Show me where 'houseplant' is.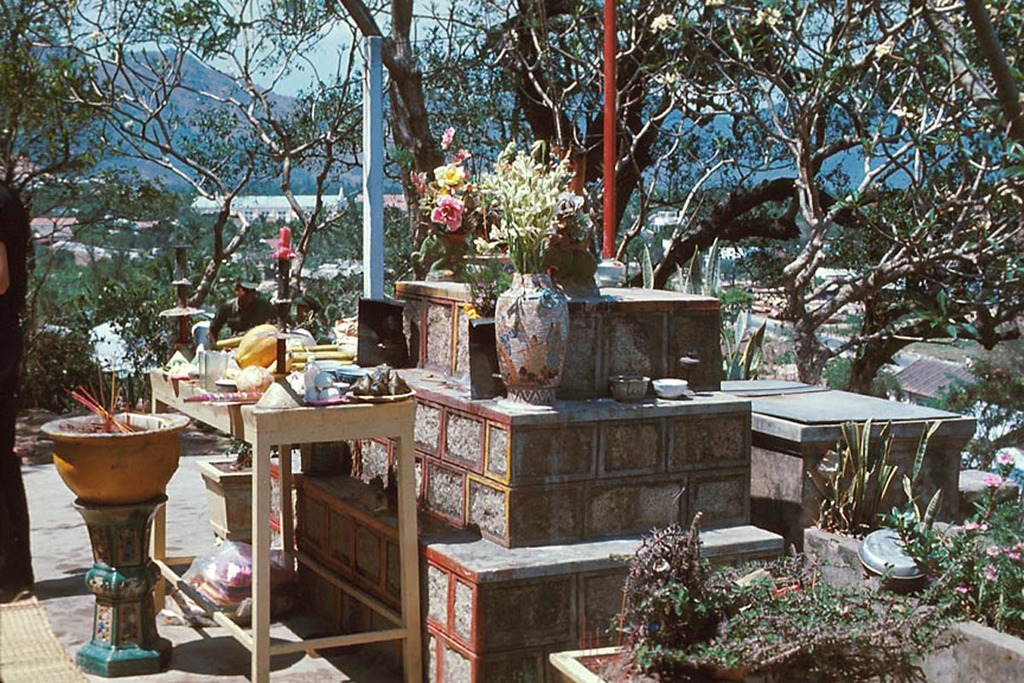
'houseplant' is at [left=596, top=510, right=983, bottom=682].
